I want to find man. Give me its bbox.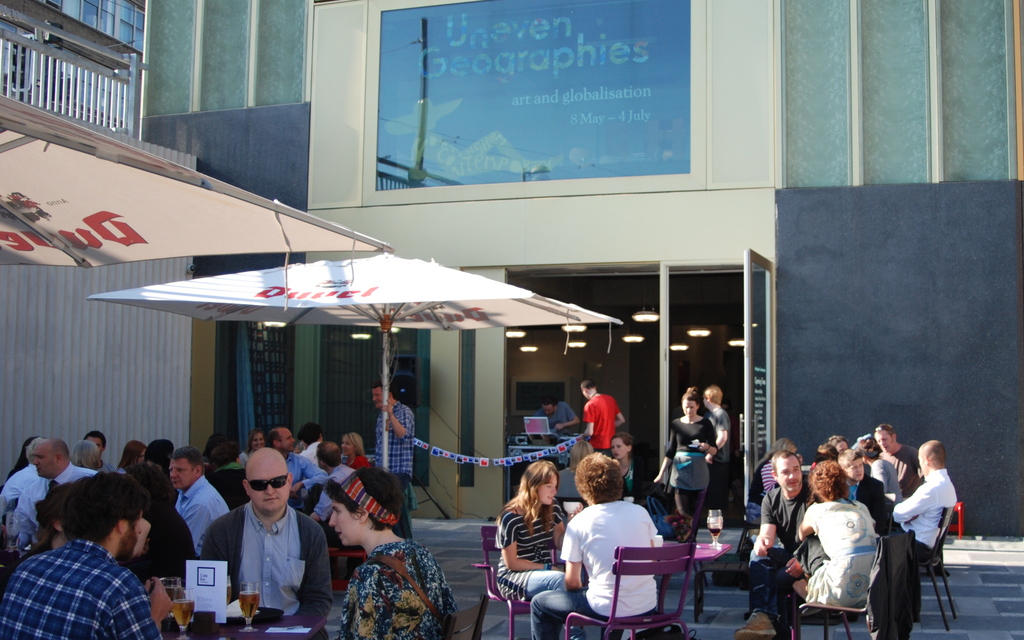
box(835, 445, 891, 537).
